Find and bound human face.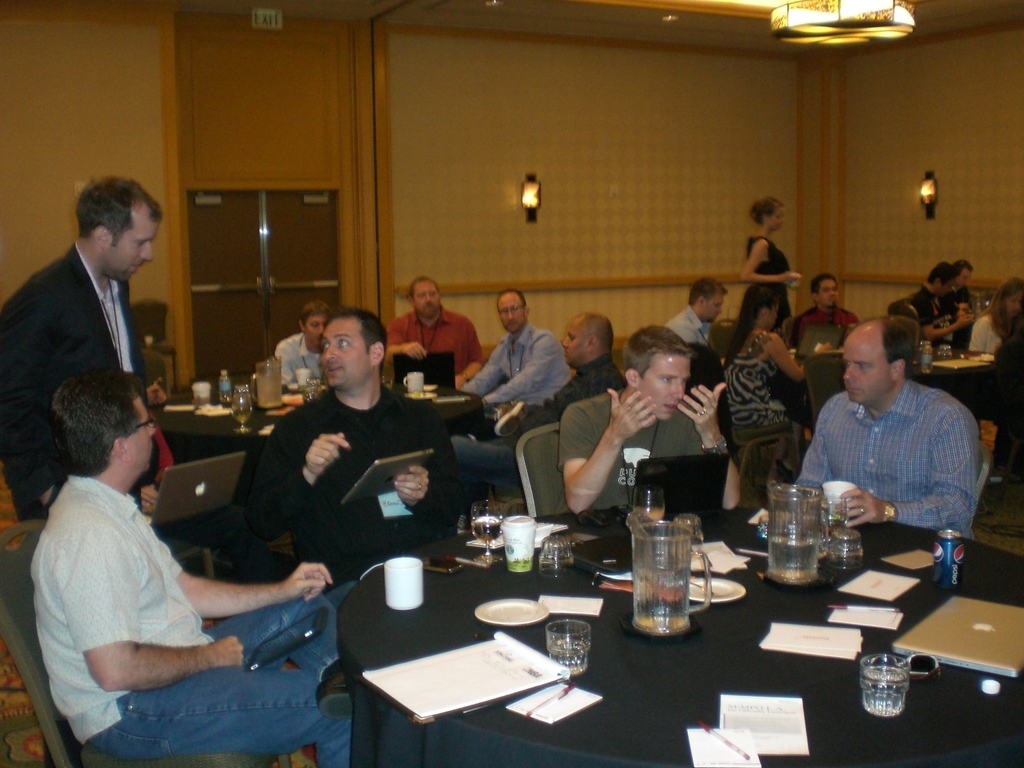
Bound: box=[560, 322, 589, 364].
